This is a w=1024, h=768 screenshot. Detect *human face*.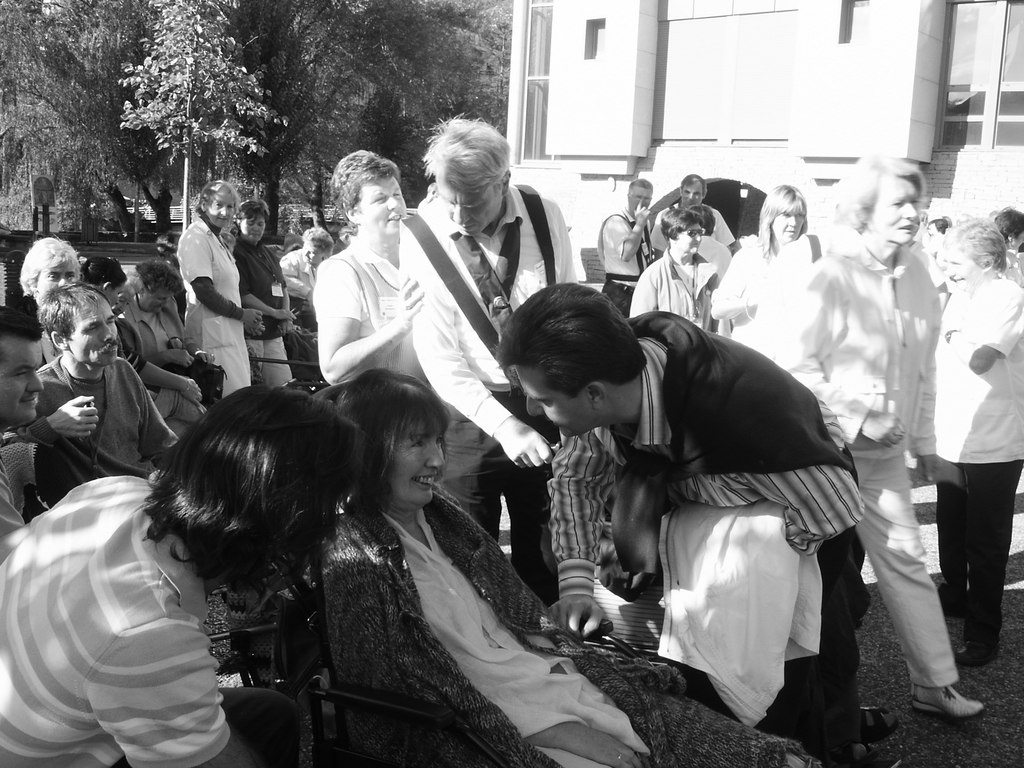
rect(630, 189, 652, 211).
